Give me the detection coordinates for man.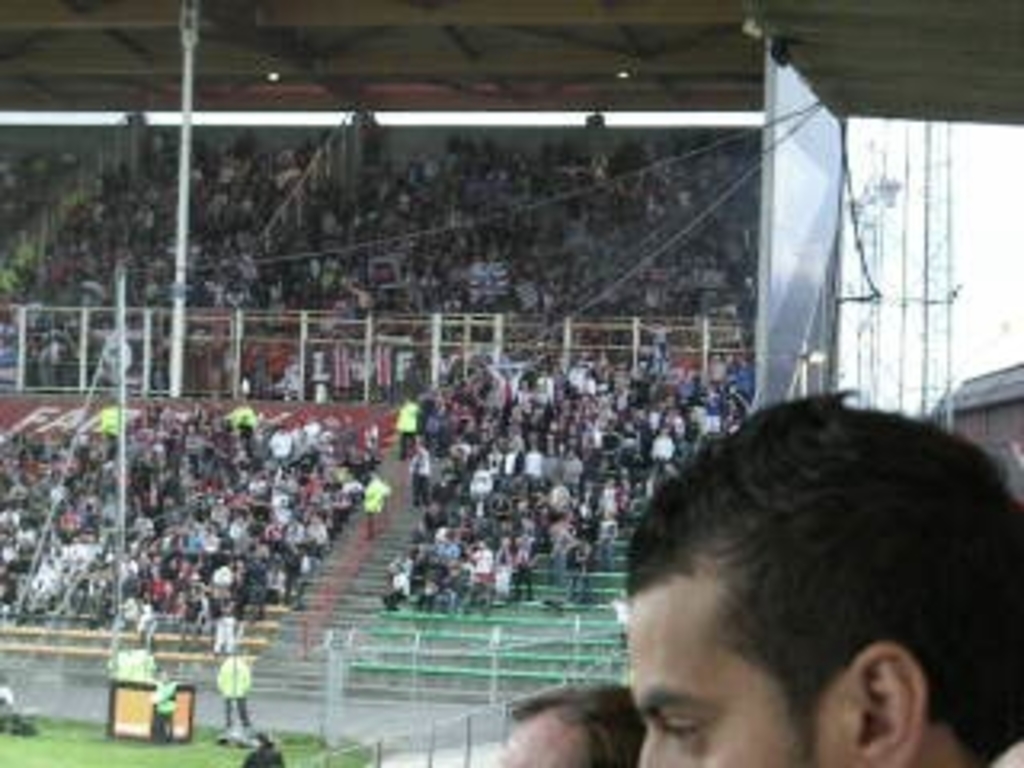
[x1=0, y1=400, x2=384, y2=653].
